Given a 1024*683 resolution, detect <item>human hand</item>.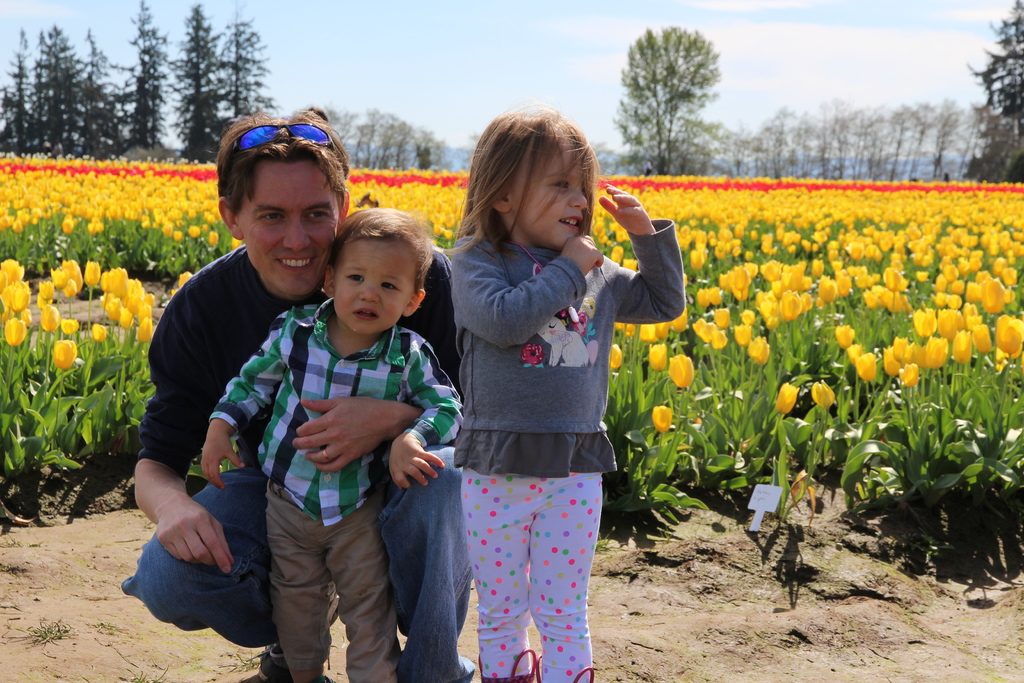
199 434 246 494.
